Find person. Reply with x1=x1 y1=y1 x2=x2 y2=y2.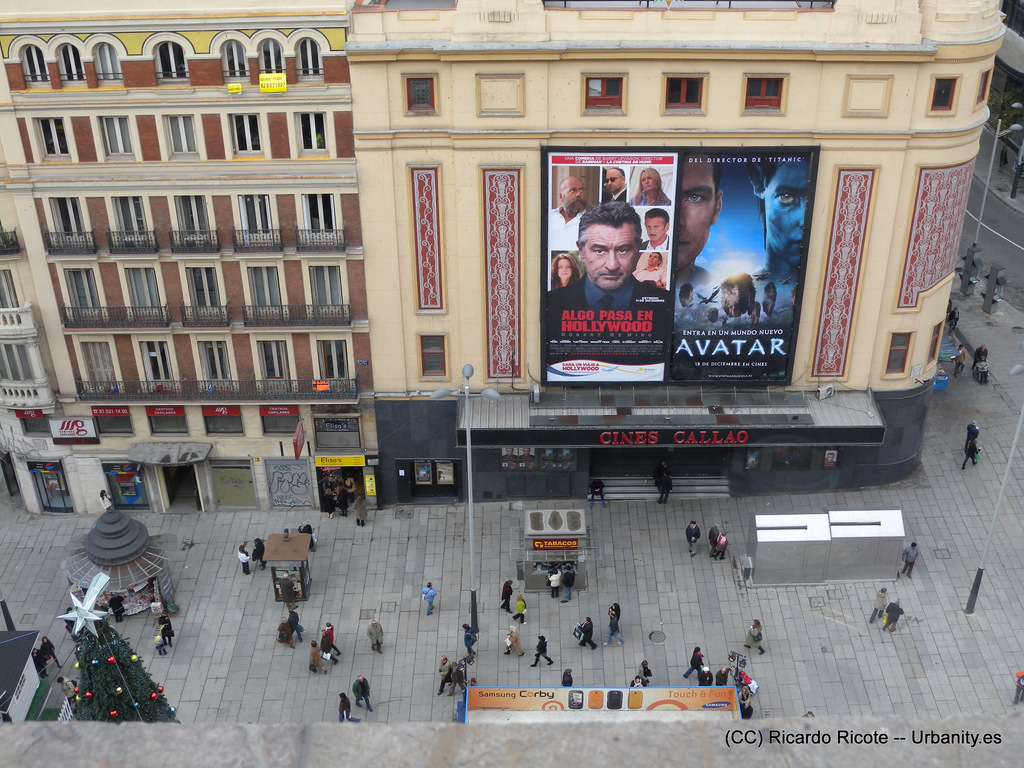
x1=697 y1=662 x2=713 y2=687.
